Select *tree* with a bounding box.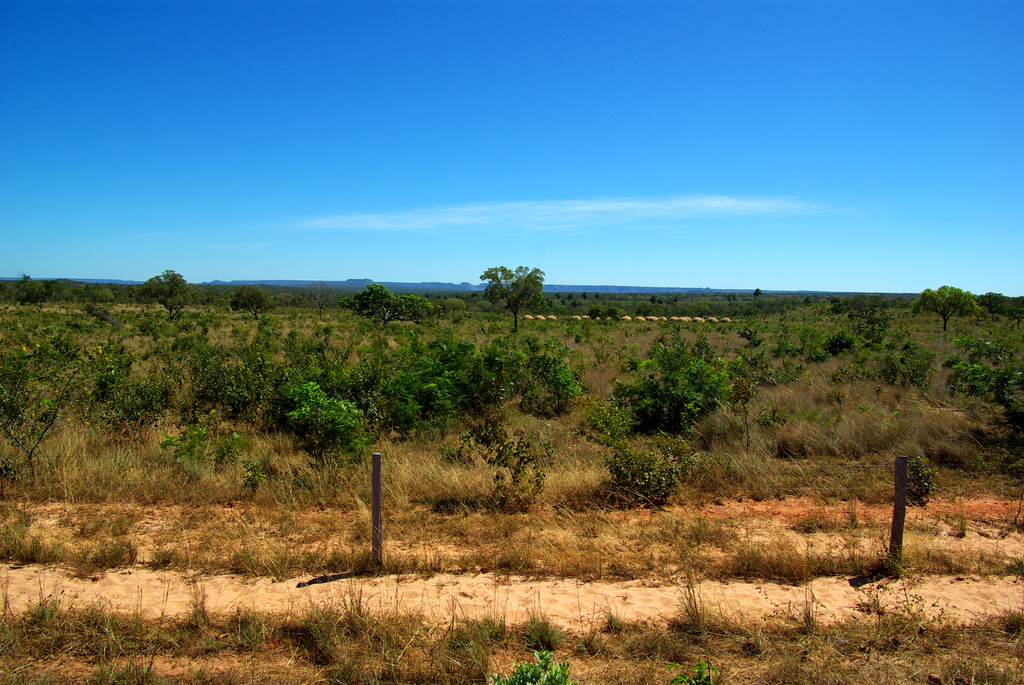
[left=845, top=289, right=897, bottom=342].
